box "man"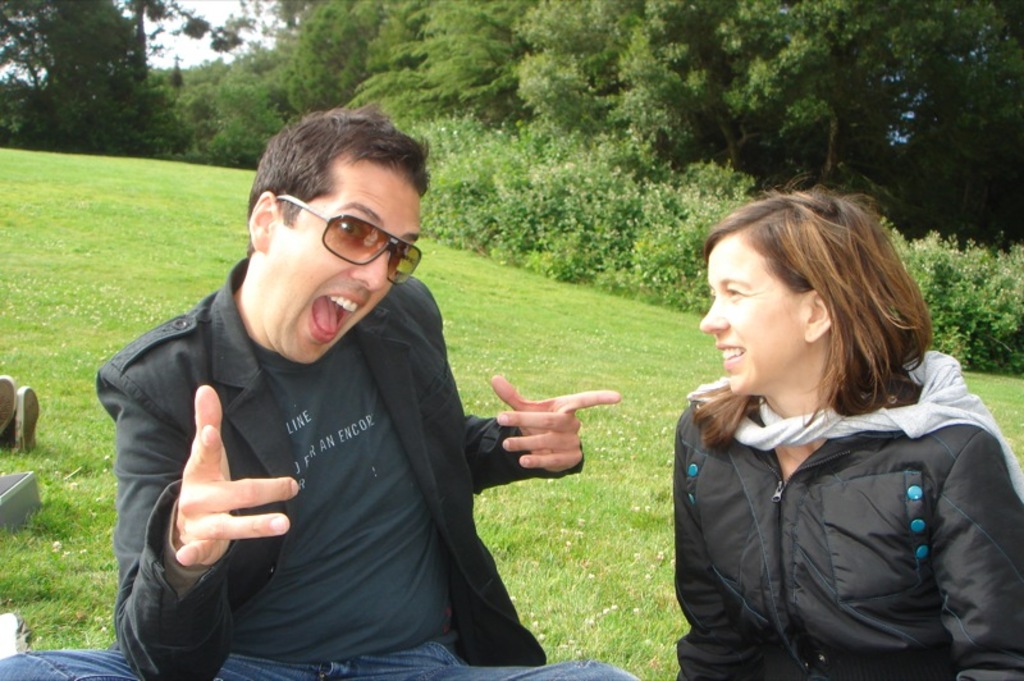
bbox(88, 101, 655, 680)
